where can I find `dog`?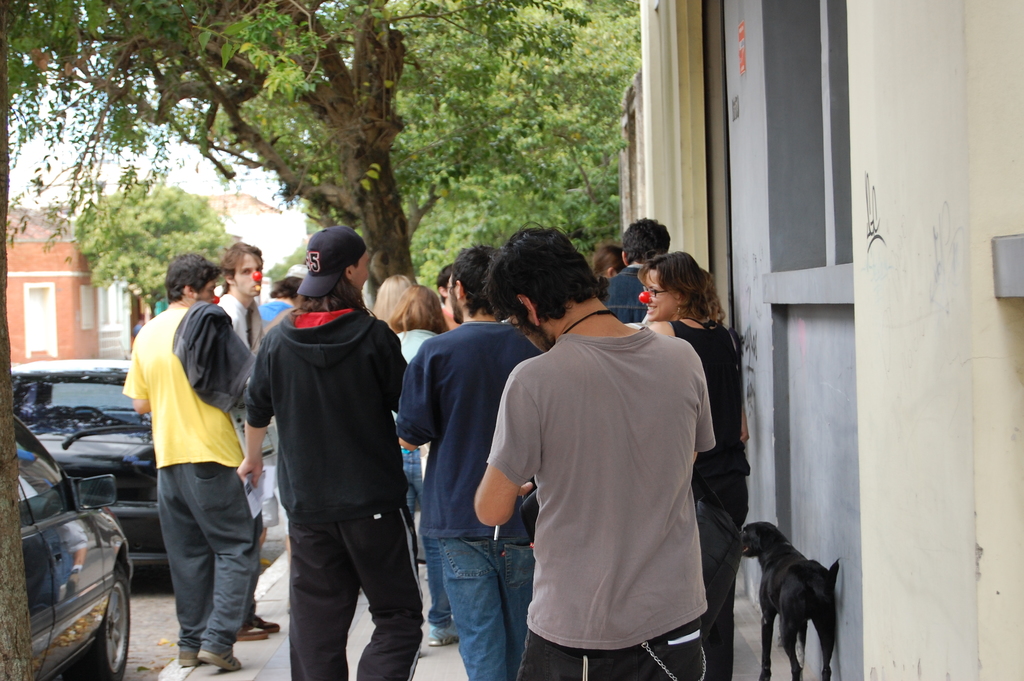
You can find it at [737, 521, 840, 680].
